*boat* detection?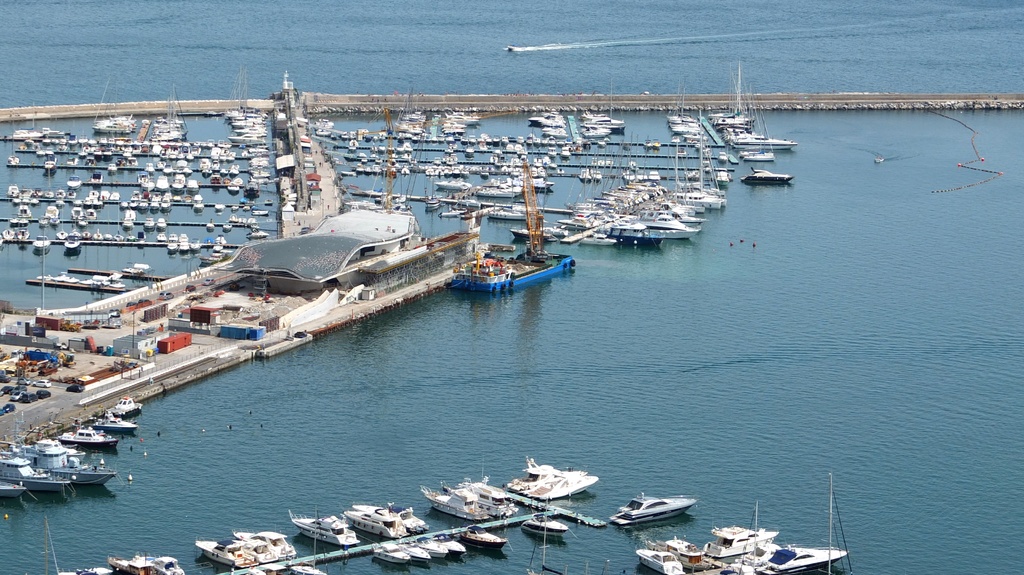
crop(156, 218, 165, 227)
